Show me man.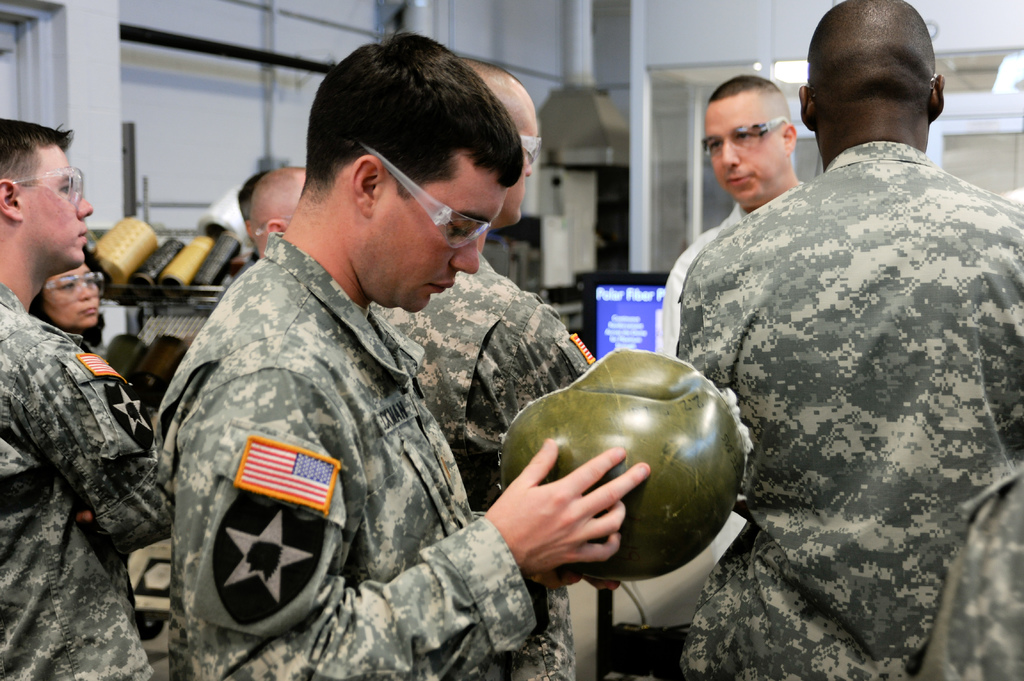
man is here: l=0, t=118, r=173, b=680.
